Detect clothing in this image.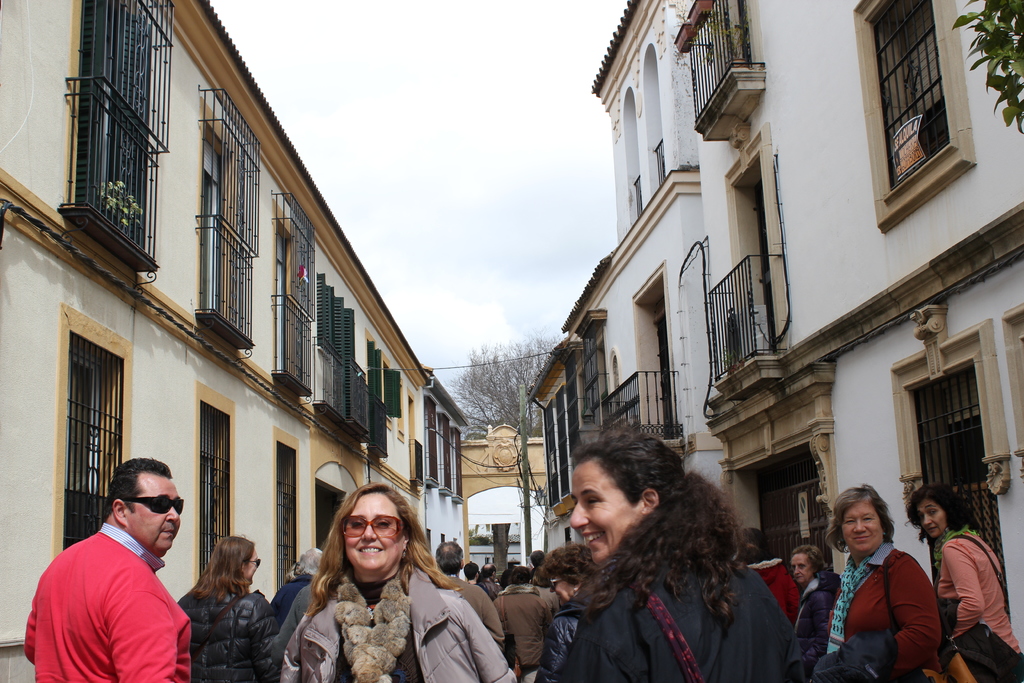
Detection: [268, 569, 317, 625].
